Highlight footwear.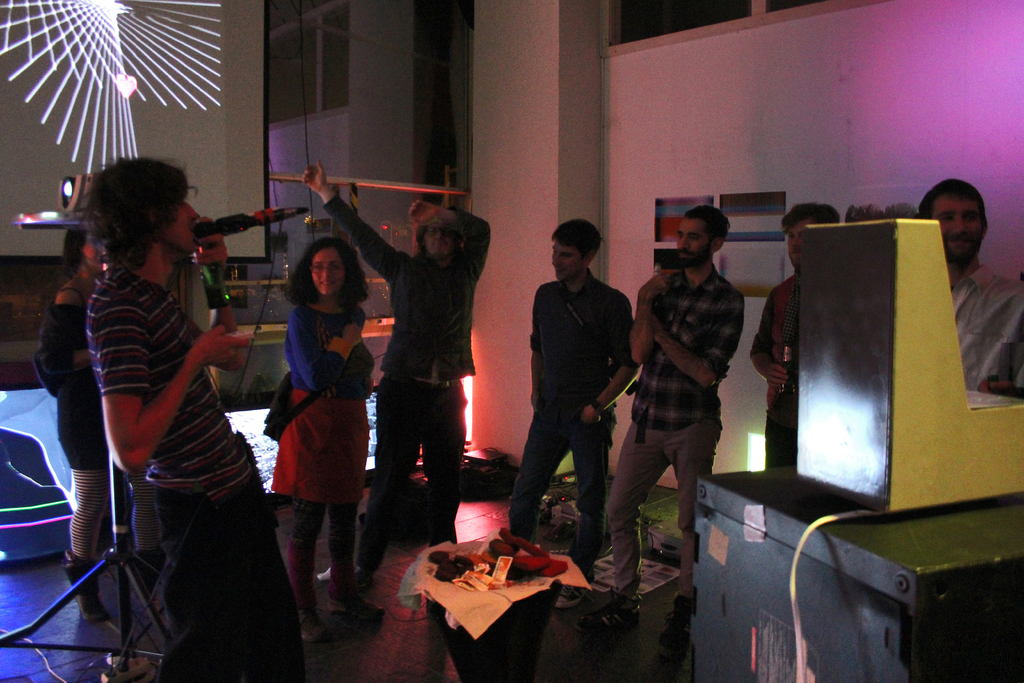
Highlighted region: BBox(326, 596, 383, 621).
